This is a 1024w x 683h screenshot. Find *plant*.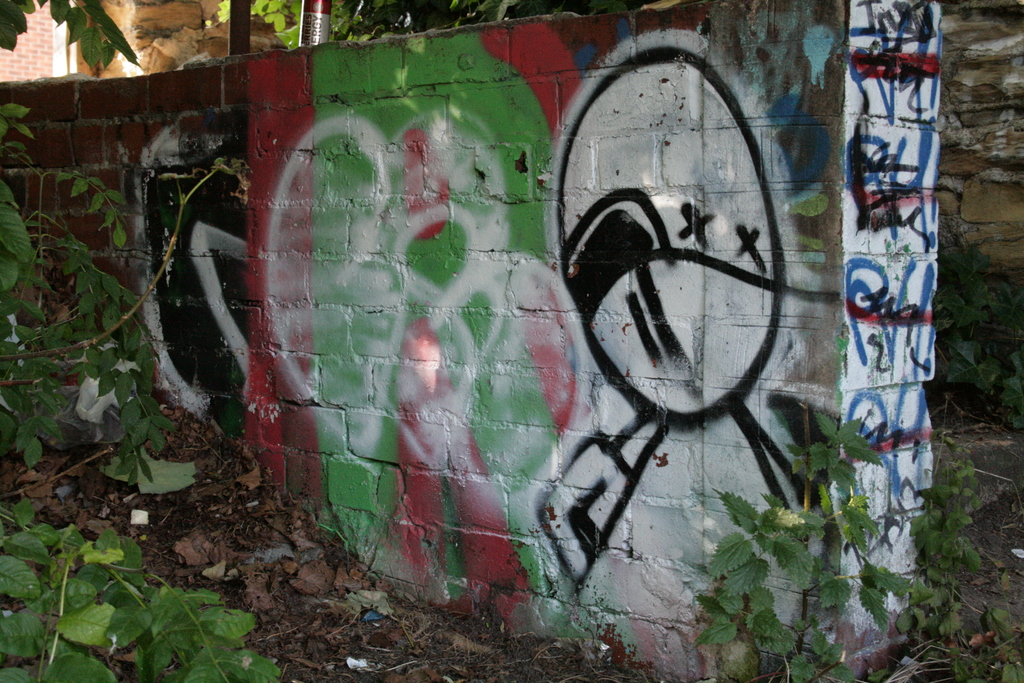
Bounding box: 211, 3, 312, 48.
